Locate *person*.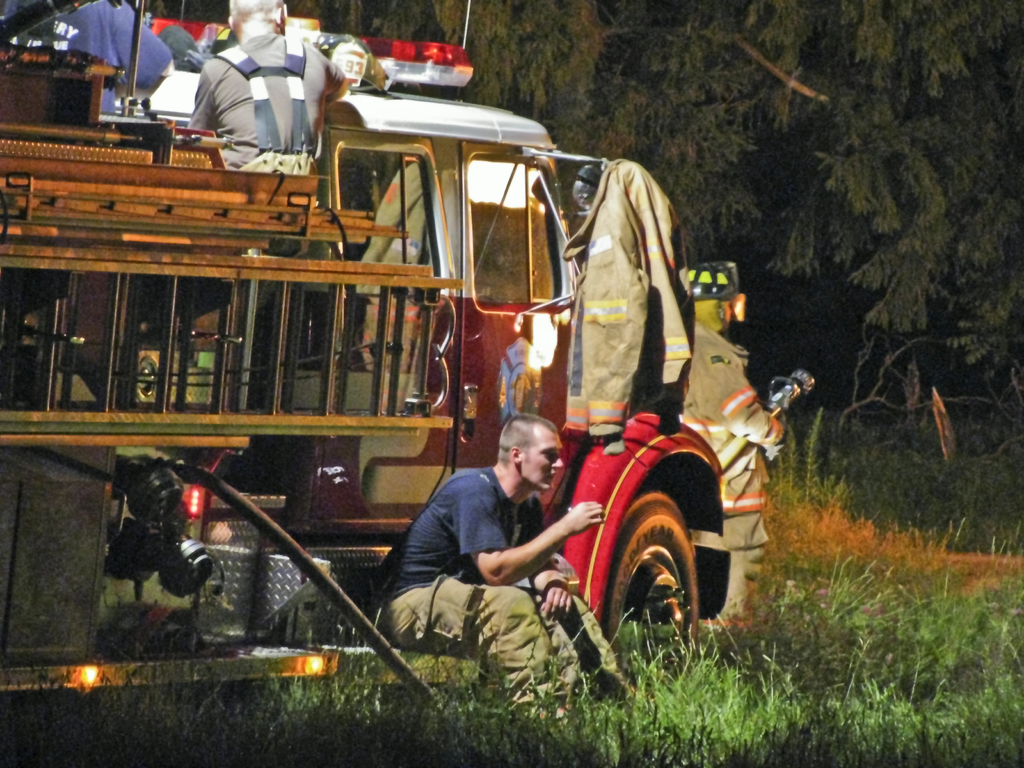
Bounding box: (left=56, top=0, right=175, bottom=118).
